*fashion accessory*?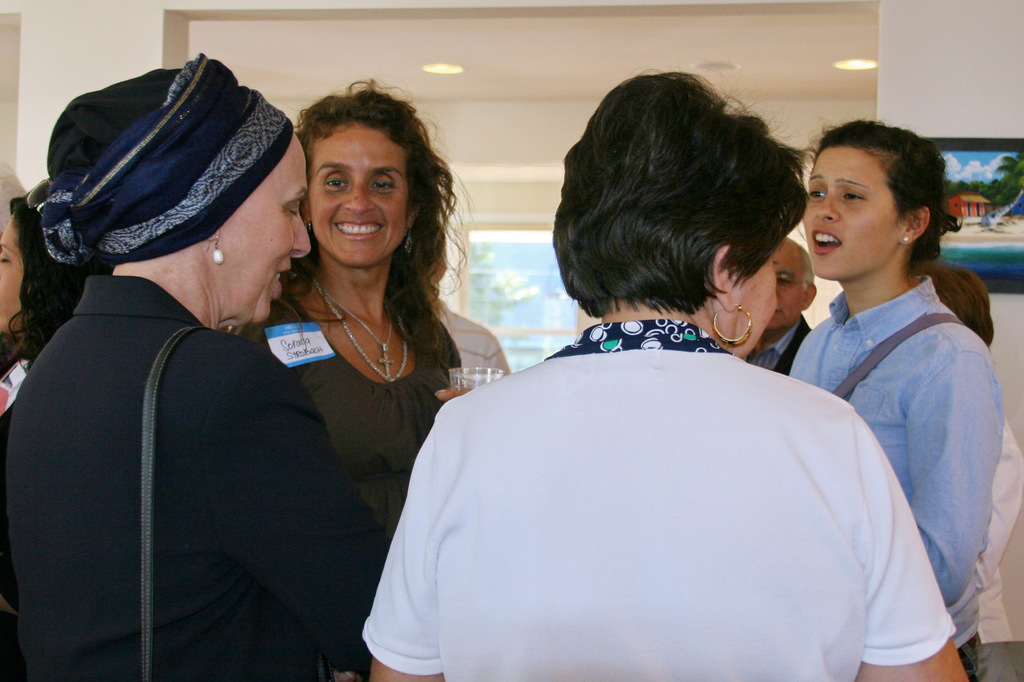
left=205, top=235, right=228, bottom=266
